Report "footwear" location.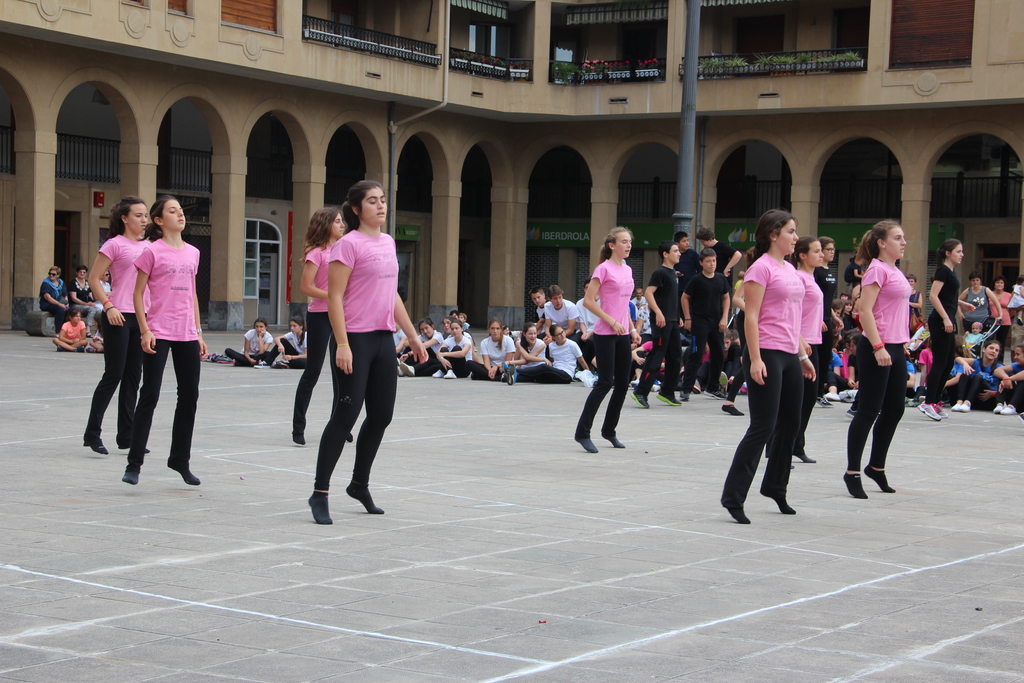
Report: [426,365,442,378].
